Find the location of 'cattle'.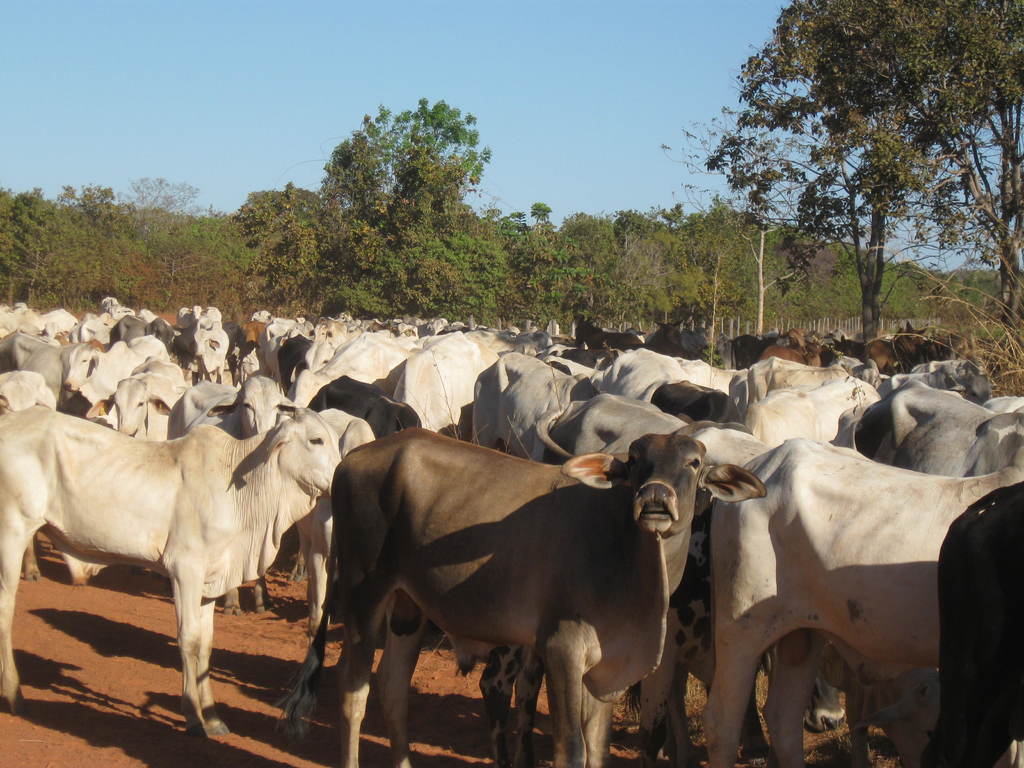
Location: 0/406/342/742.
